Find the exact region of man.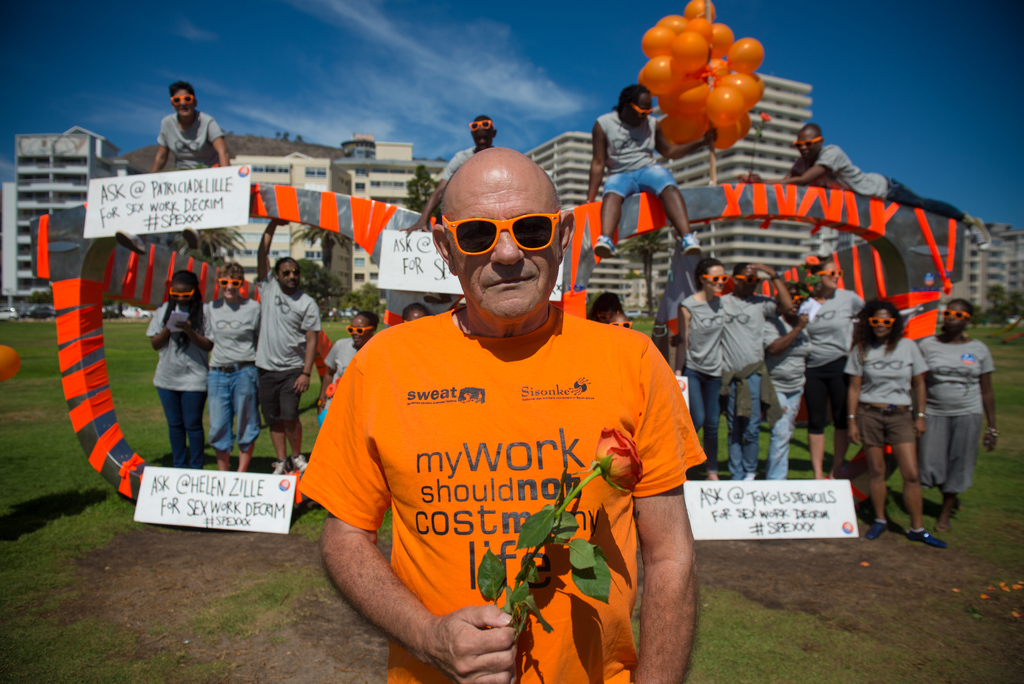
Exact region: 285/143/711/683.
